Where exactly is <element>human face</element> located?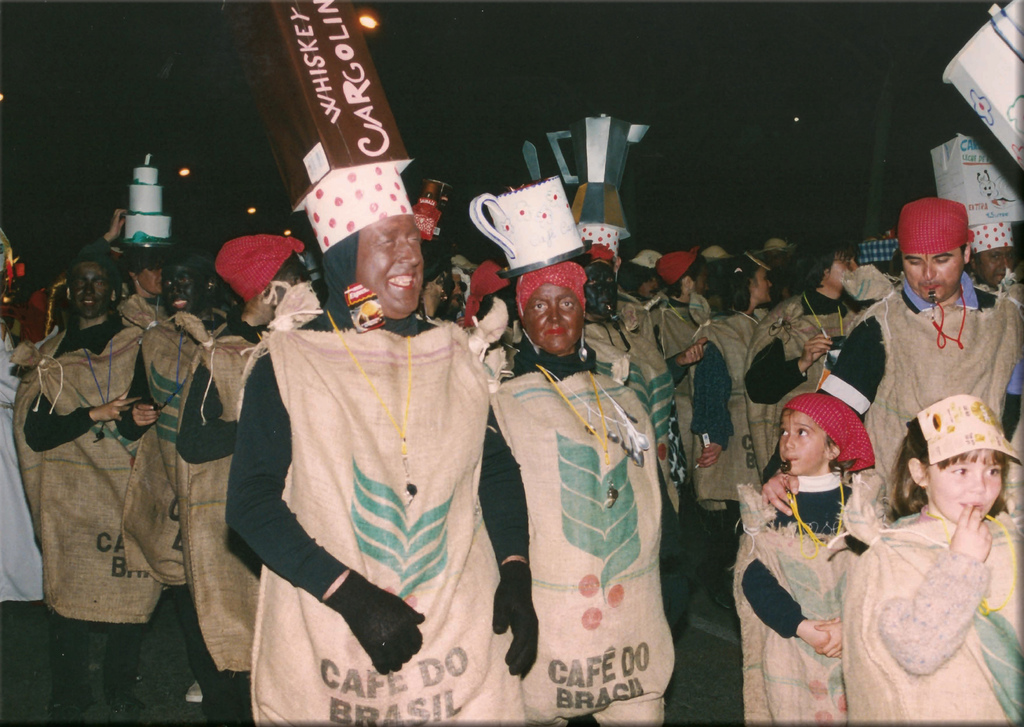
Its bounding box is 161 259 207 311.
